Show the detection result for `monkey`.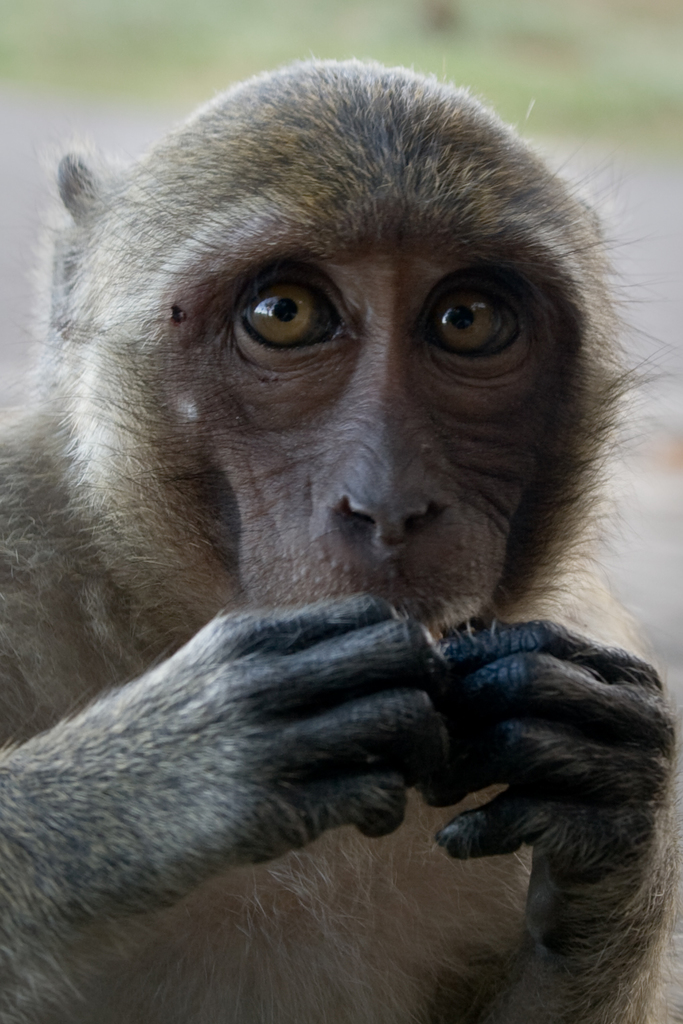
[23,37,662,1023].
